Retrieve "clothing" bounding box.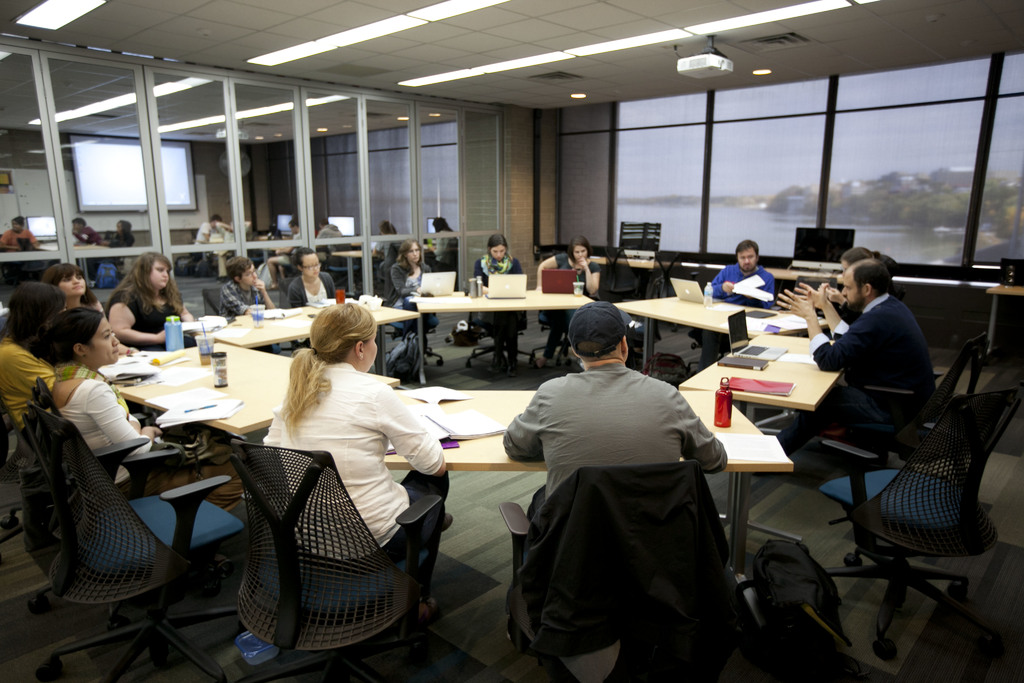
Bounding box: [716, 264, 775, 309].
